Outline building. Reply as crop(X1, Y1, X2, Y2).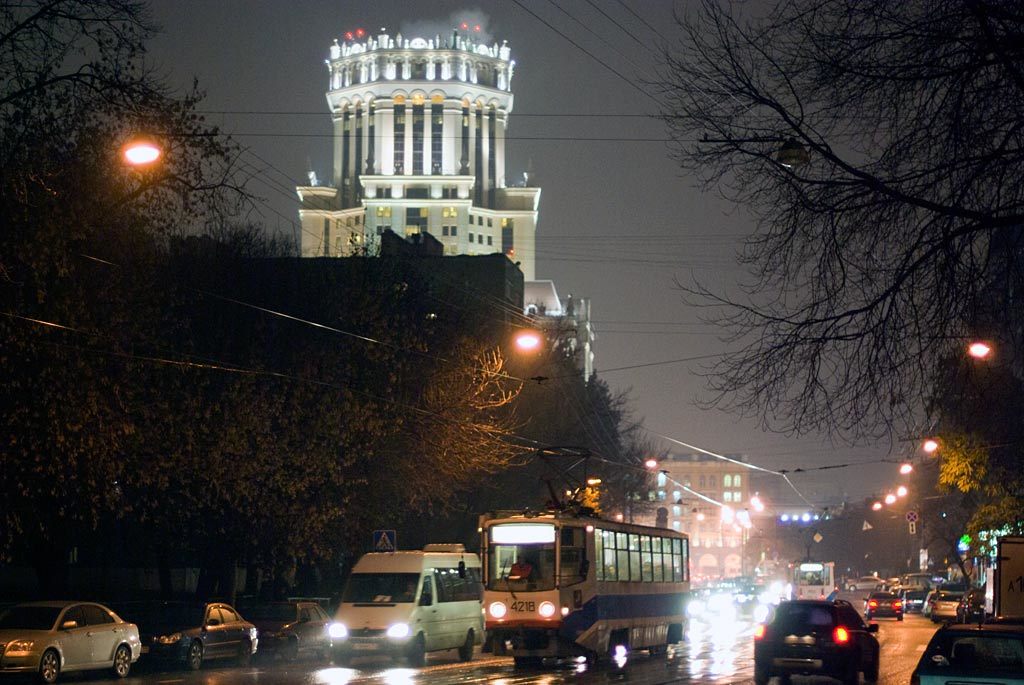
crop(563, 455, 771, 572).
